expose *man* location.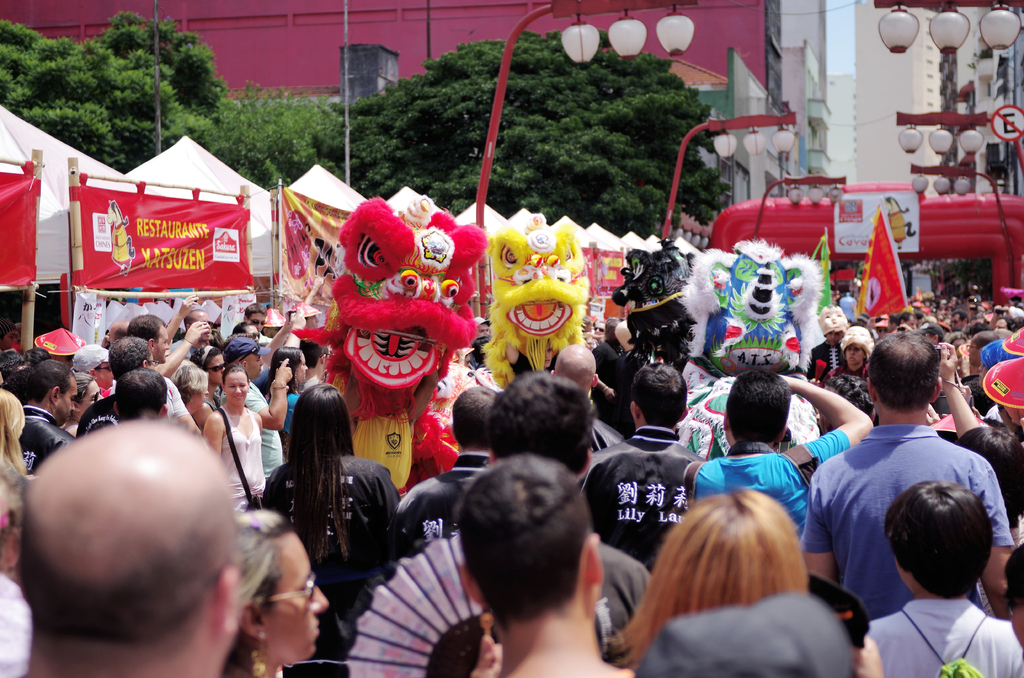
Exposed at pyautogui.locateOnScreen(486, 364, 651, 631).
